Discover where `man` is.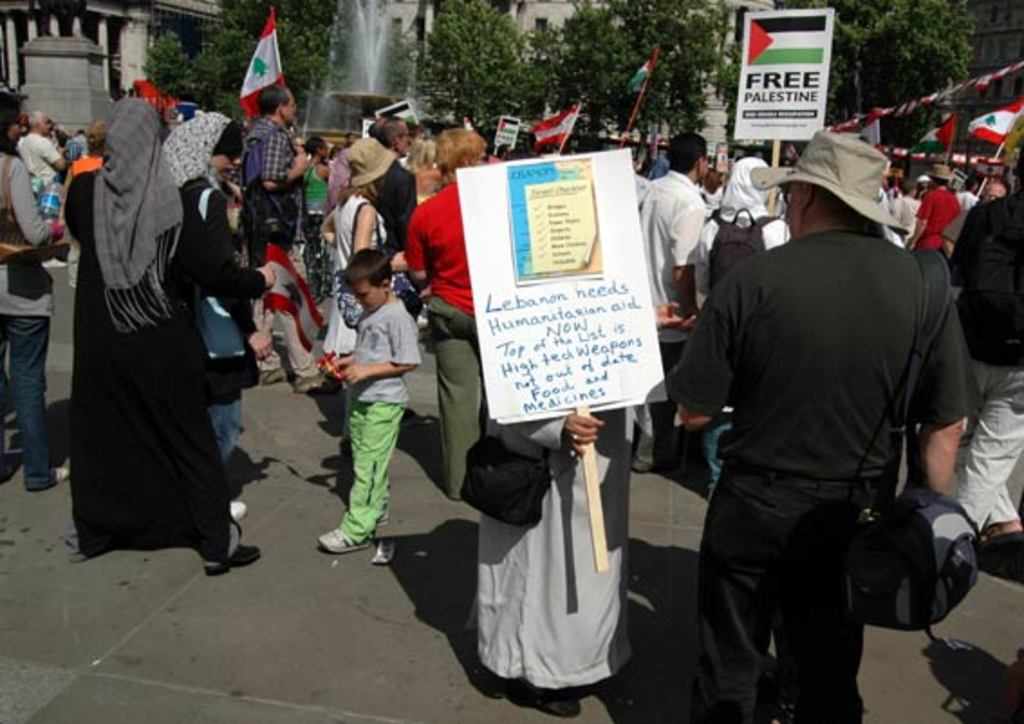
Discovered at select_region(659, 130, 986, 719).
